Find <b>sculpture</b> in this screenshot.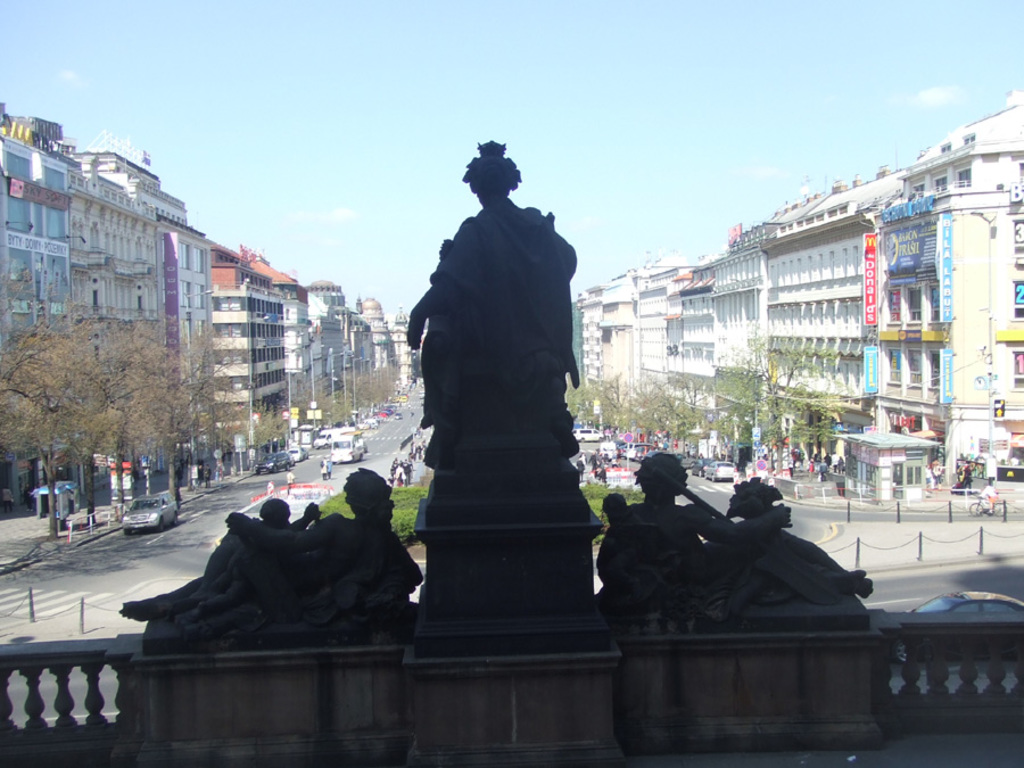
The bounding box for <b>sculpture</b> is <box>393,108,617,636</box>.
